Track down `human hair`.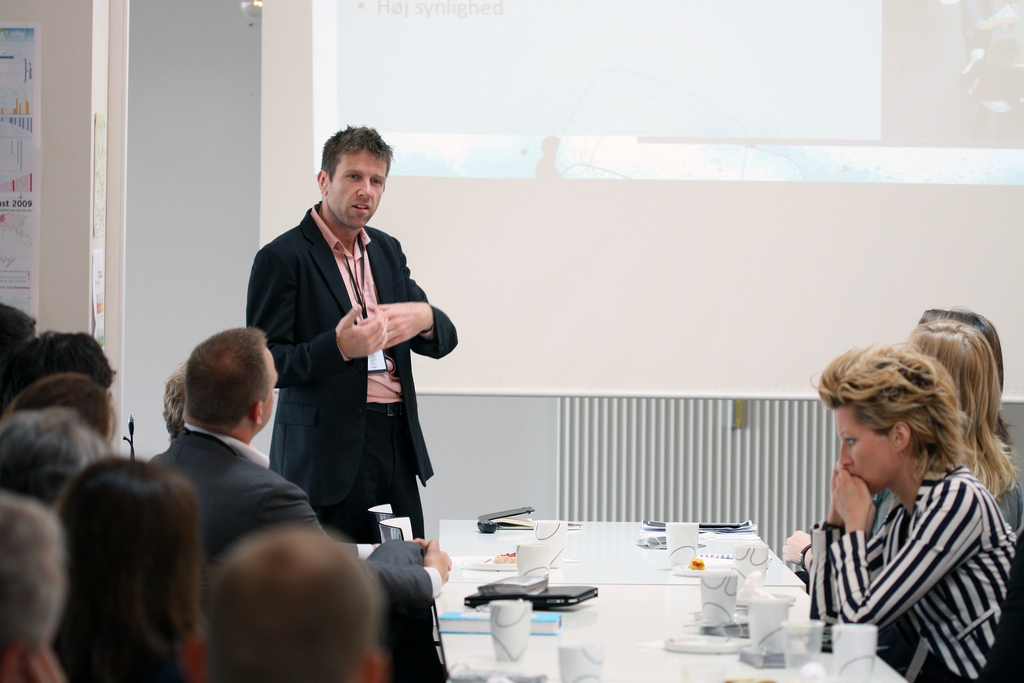
Tracked to x1=184, y1=325, x2=268, y2=428.
